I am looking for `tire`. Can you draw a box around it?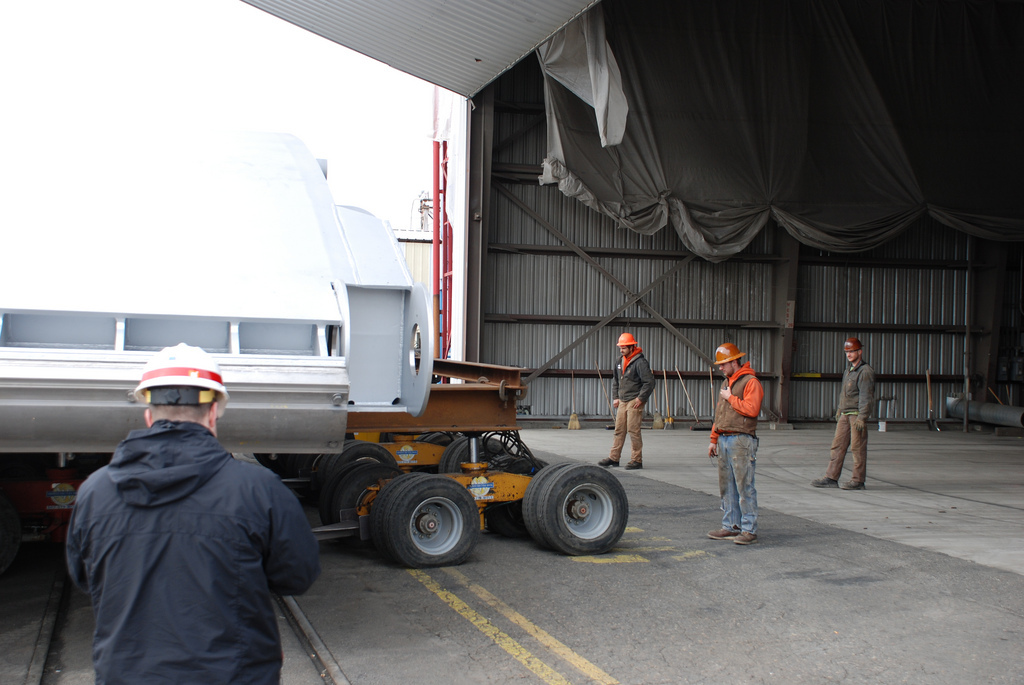
Sure, the bounding box is [449, 438, 514, 470].
